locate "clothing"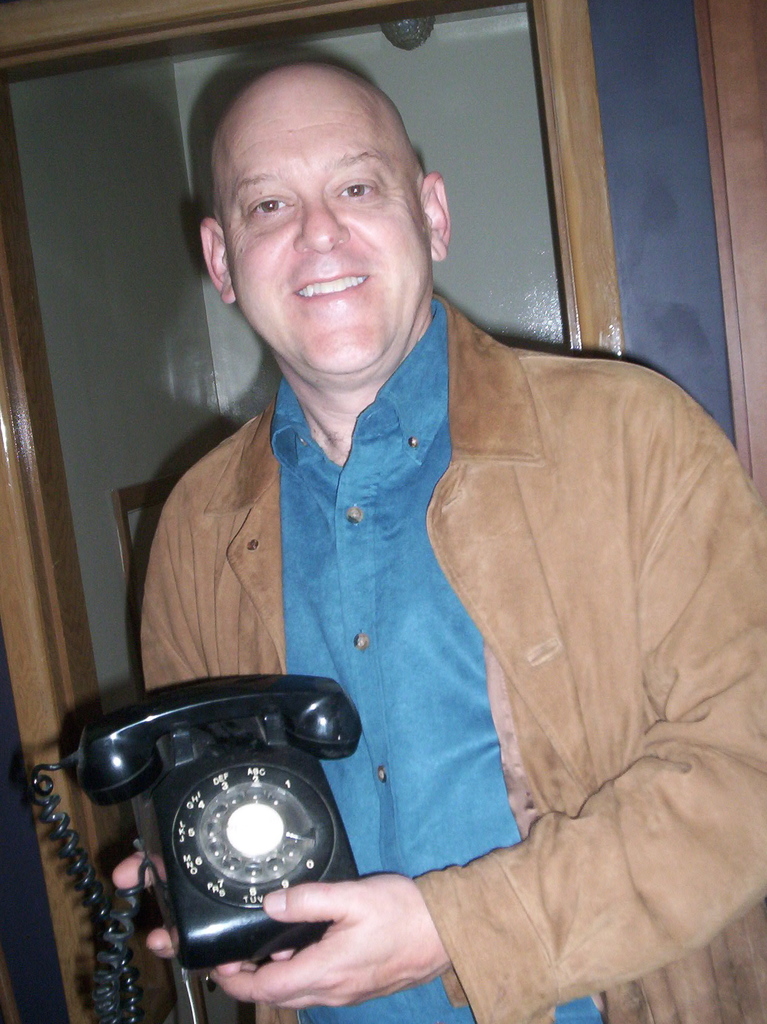
detection(139, 291, 766, 1023)
